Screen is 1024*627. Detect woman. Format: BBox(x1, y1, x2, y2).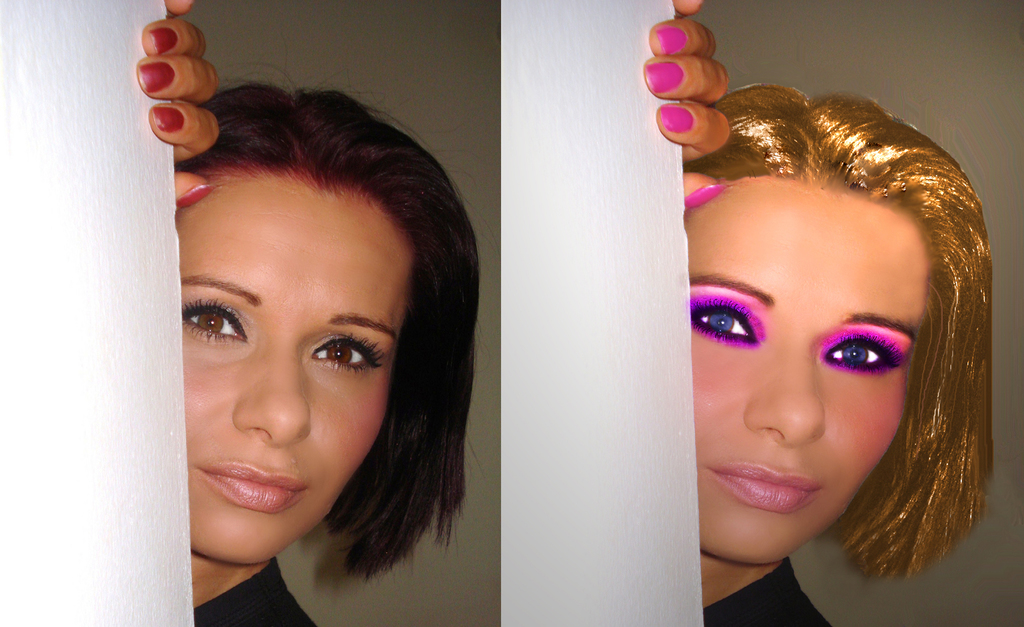
BBox(621, 33, 1019, 626).
